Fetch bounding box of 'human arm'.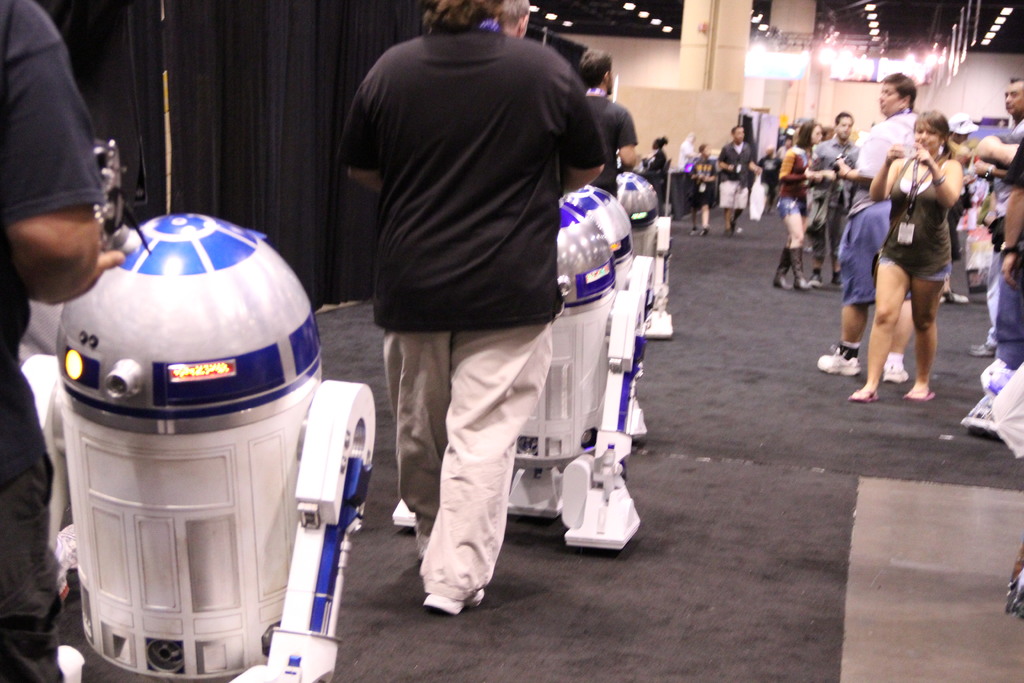
Bbox: [910,135,972,209].
